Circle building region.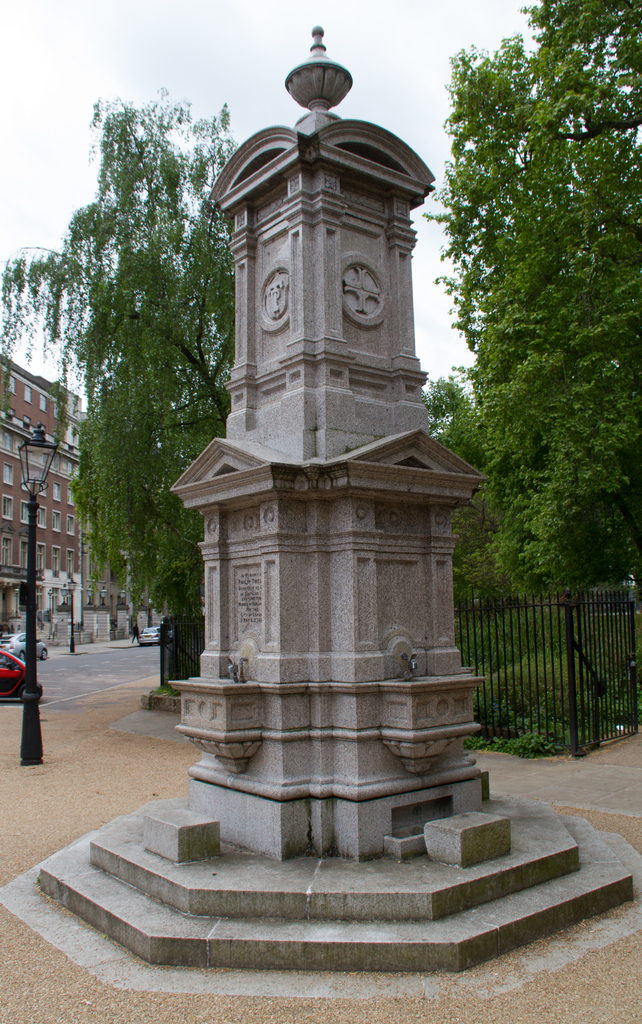
Region: (0,350,107,667).
